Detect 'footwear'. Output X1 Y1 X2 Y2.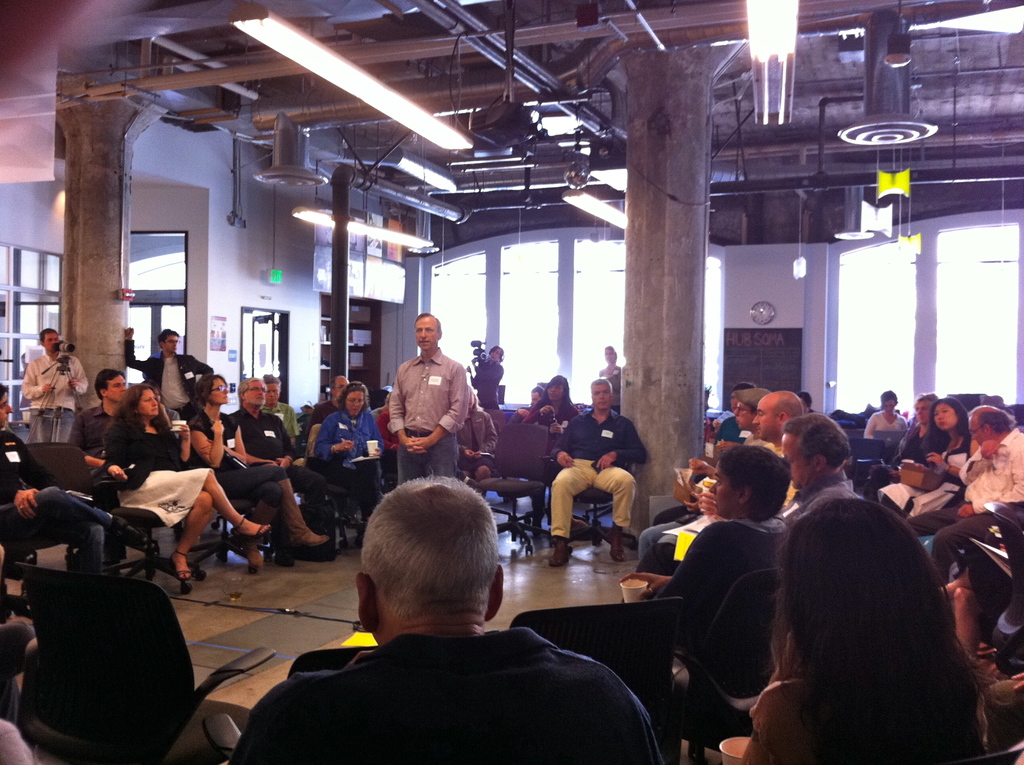
298 530 329 551.
